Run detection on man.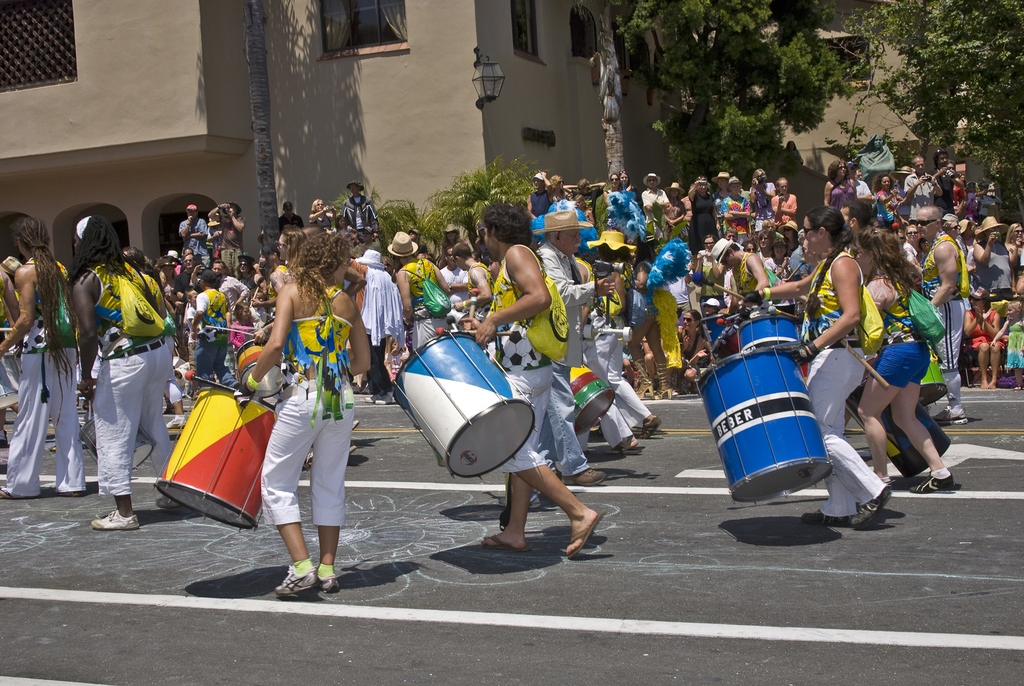
Result: bbox=[724, 228, 739, 303].
